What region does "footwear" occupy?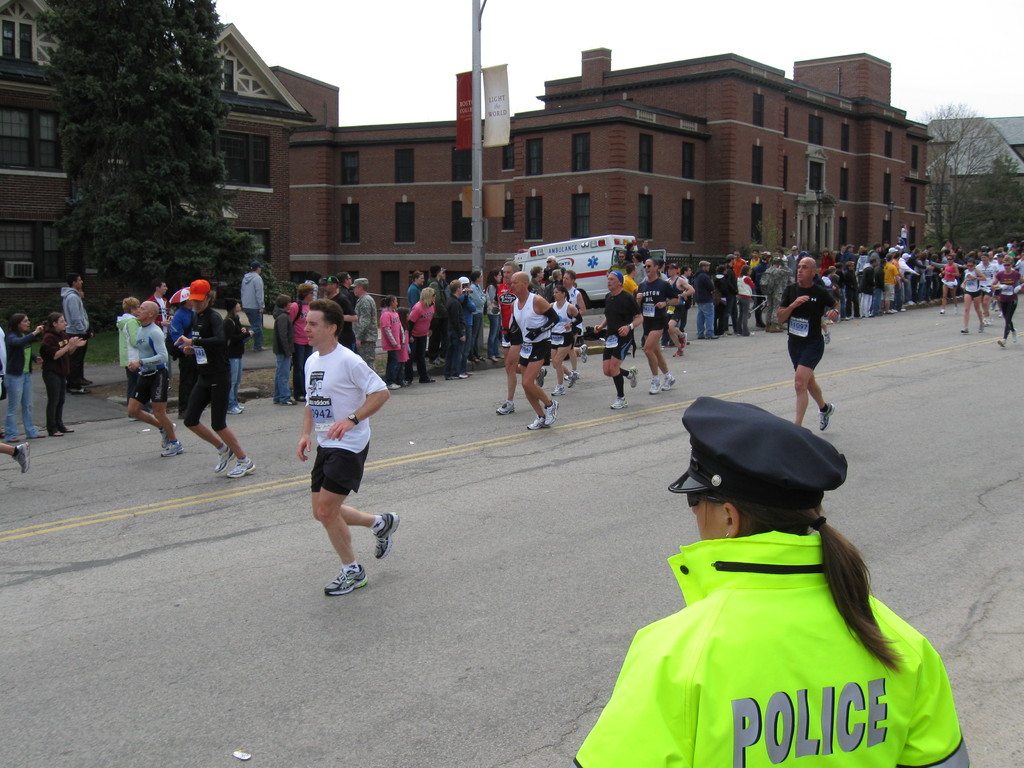
[12,440,33,476].
